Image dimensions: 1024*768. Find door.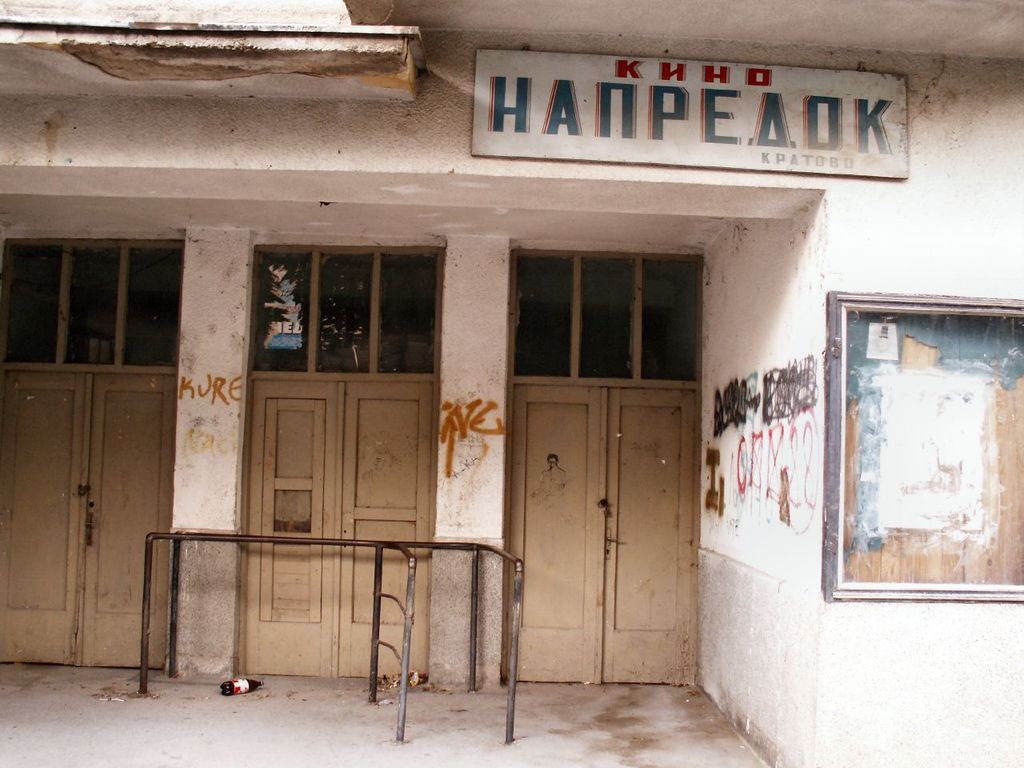
pyautogui.locateOnScreen(503, 222, 697, 719).
